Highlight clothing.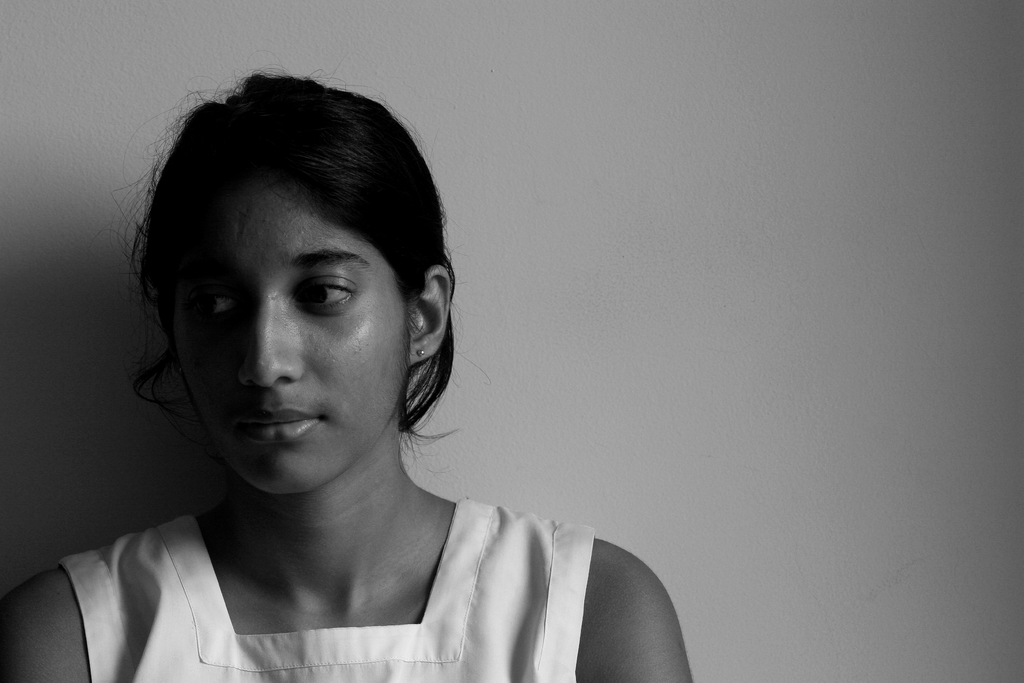
Highlighted region: box=[58, 498, 595, 682].
